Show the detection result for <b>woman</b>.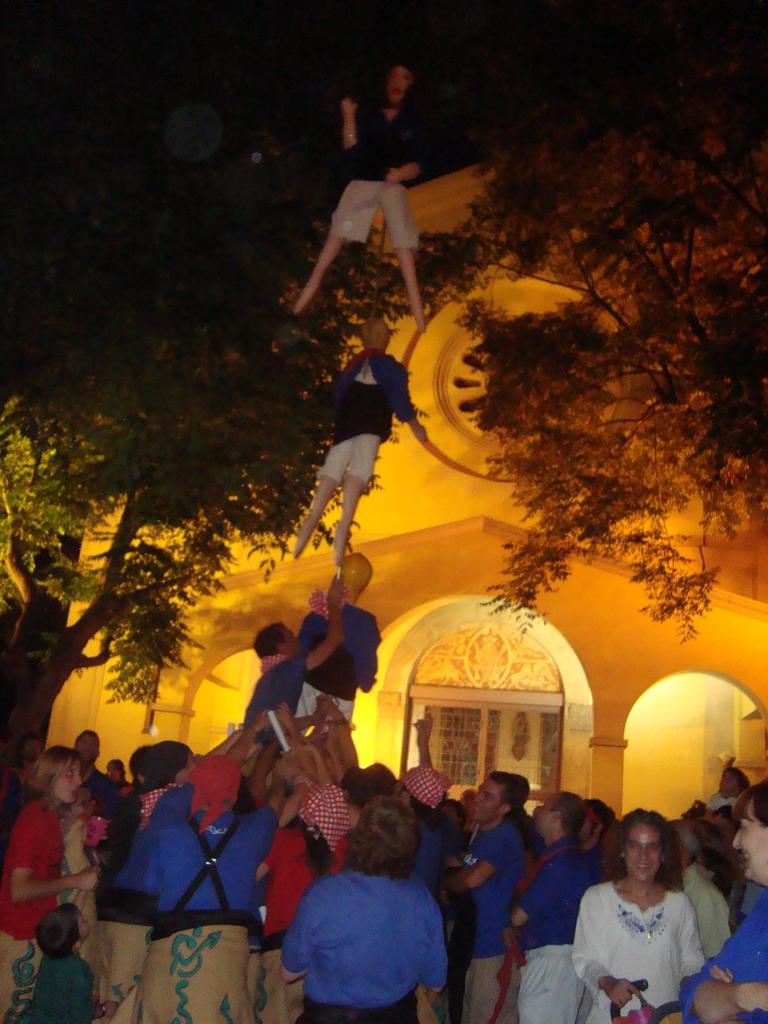
bbox=[0, 740, 91, 1023].
